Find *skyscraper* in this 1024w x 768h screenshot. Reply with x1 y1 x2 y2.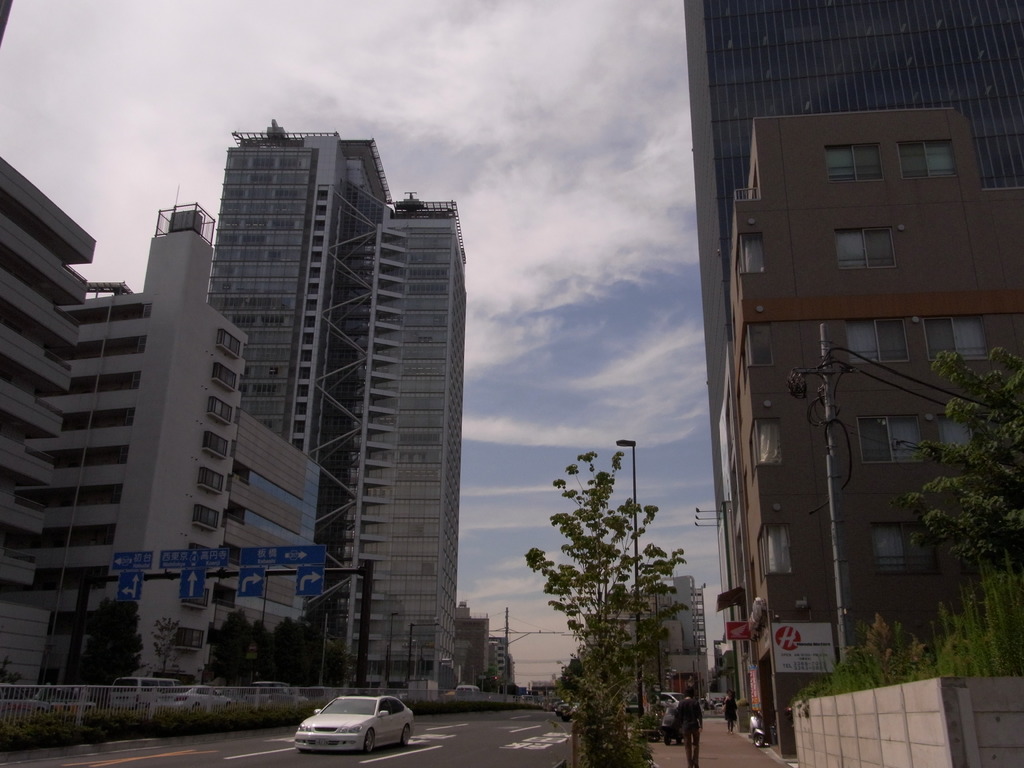
687 0 1023 737.
